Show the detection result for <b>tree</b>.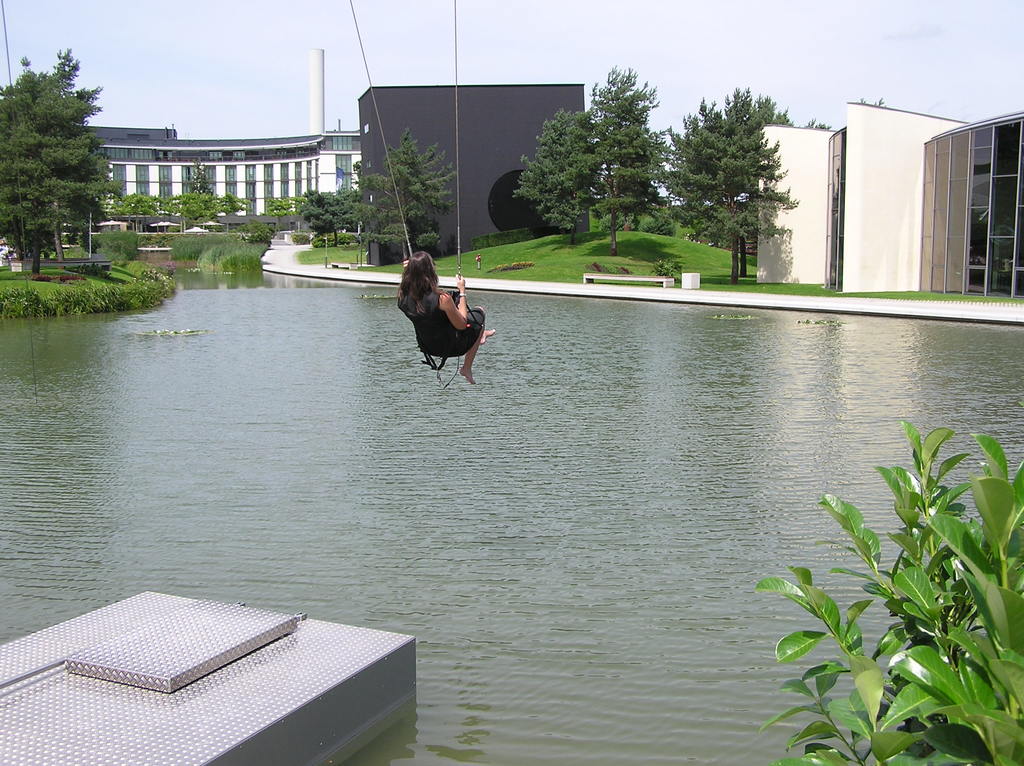
select_region(650, 84, 799, 280).
